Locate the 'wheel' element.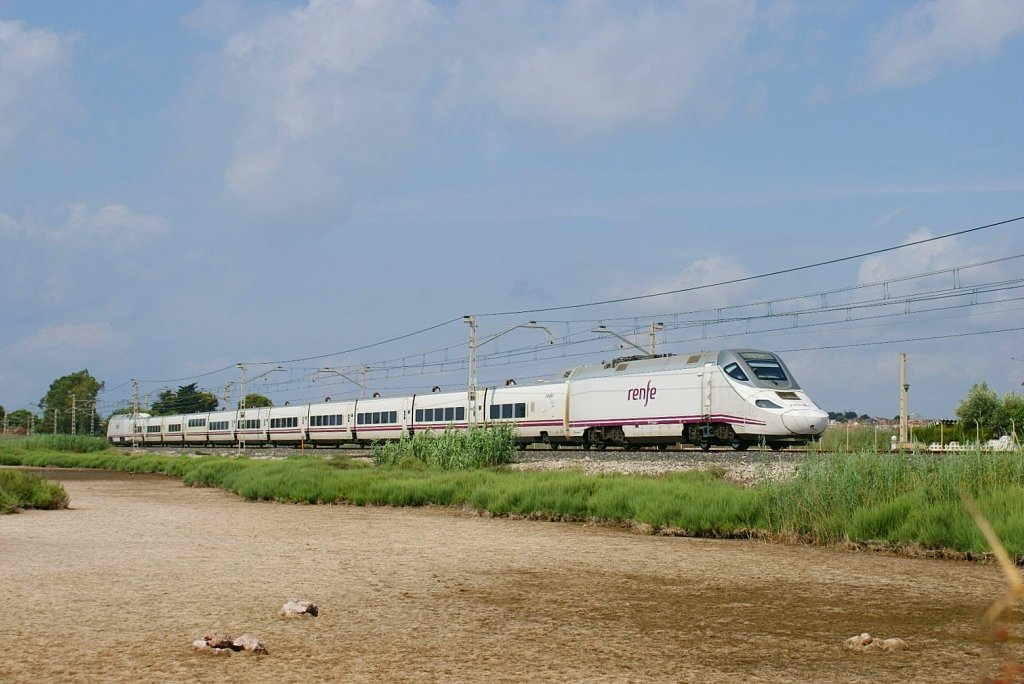
Element bbox: 732,439,748,454.
